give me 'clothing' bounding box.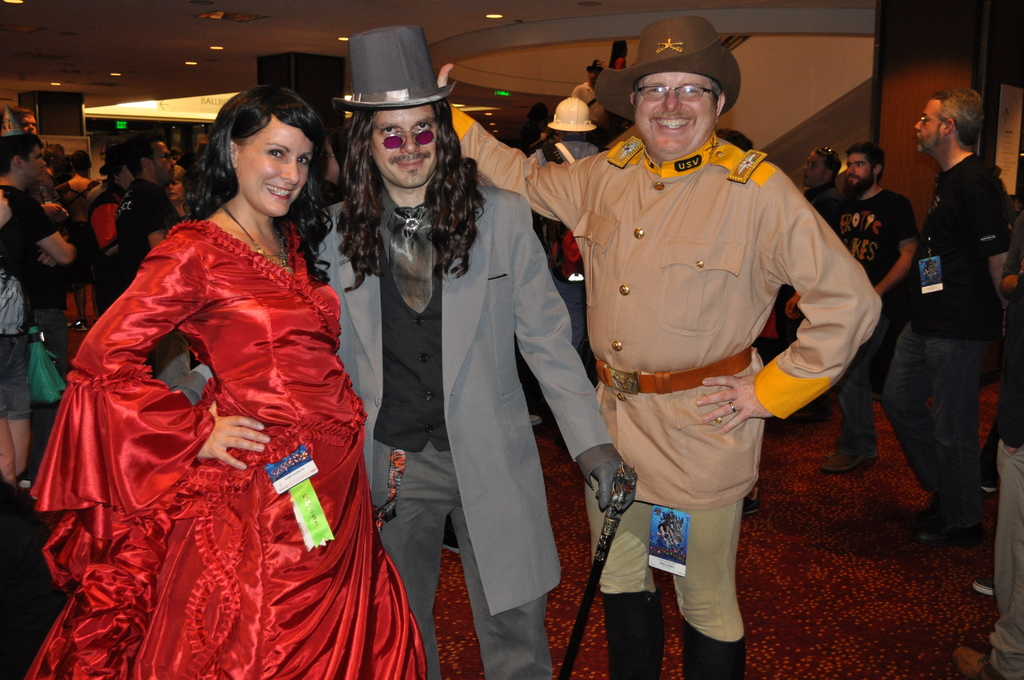
(59, 175, 103, 248).
